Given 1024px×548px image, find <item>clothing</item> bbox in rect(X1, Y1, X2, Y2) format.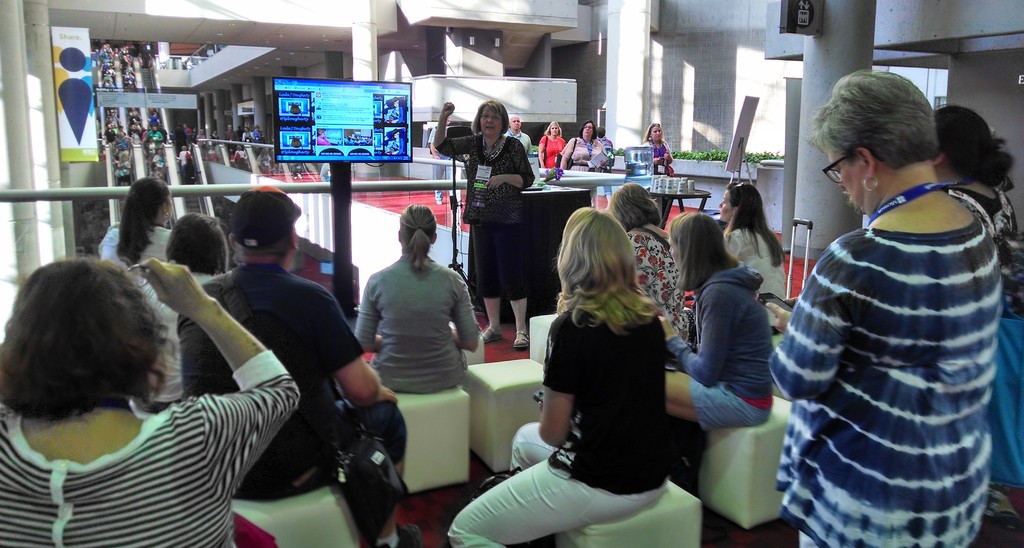
rect(0, 351, 301, 547).
